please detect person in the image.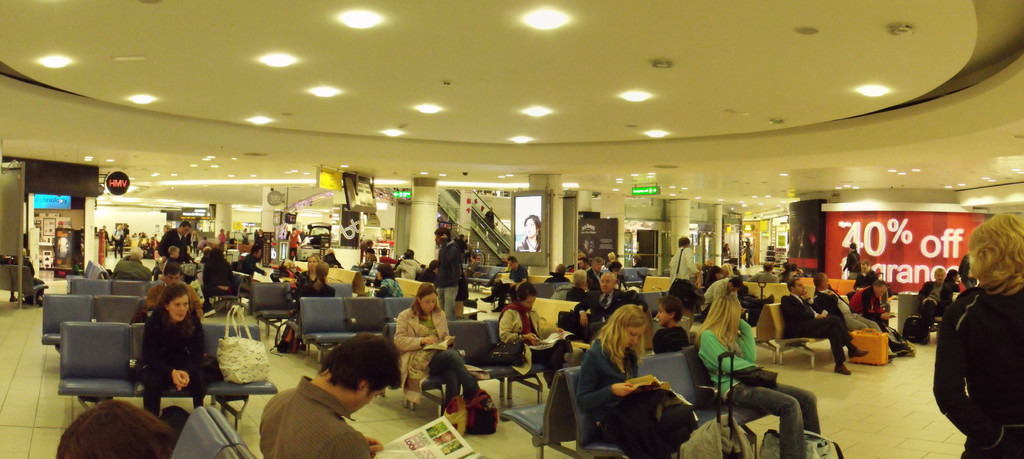
<bbox>194, 243, 237, 305</bbox>.
